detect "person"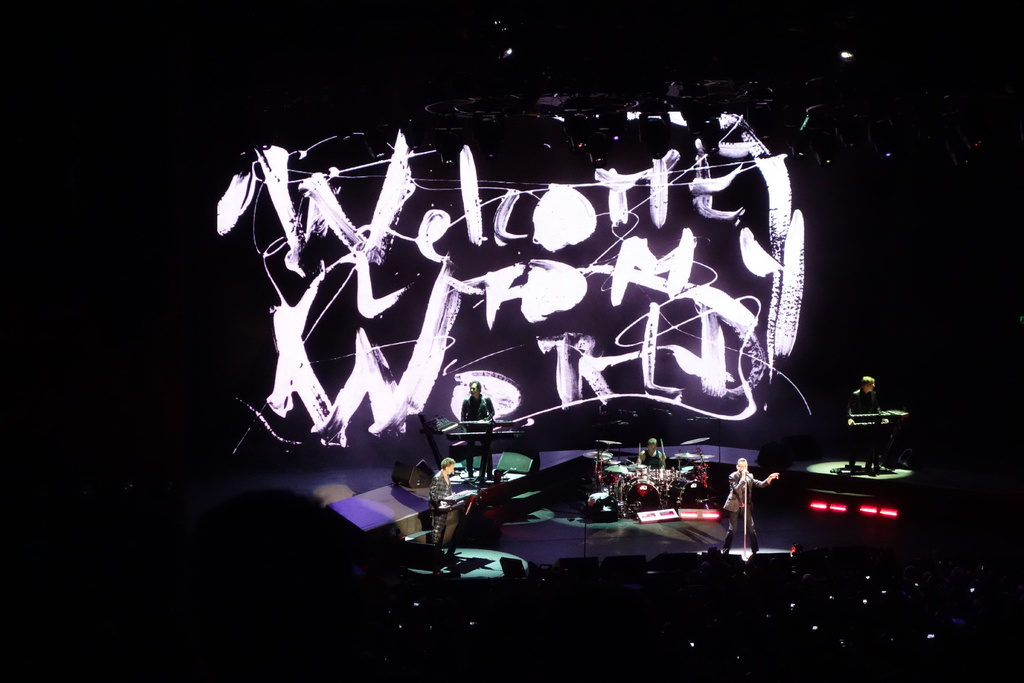
box=[428, 453, 465, 552]
